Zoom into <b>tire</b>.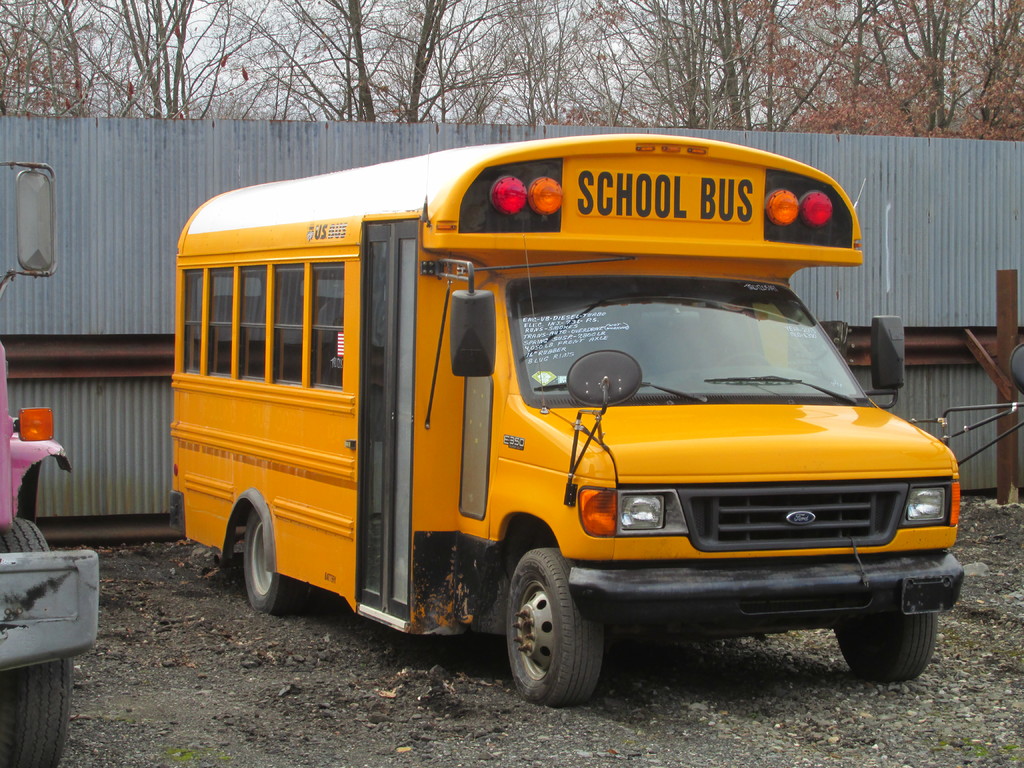
Zoom target: [1, 514, 72, 767].
